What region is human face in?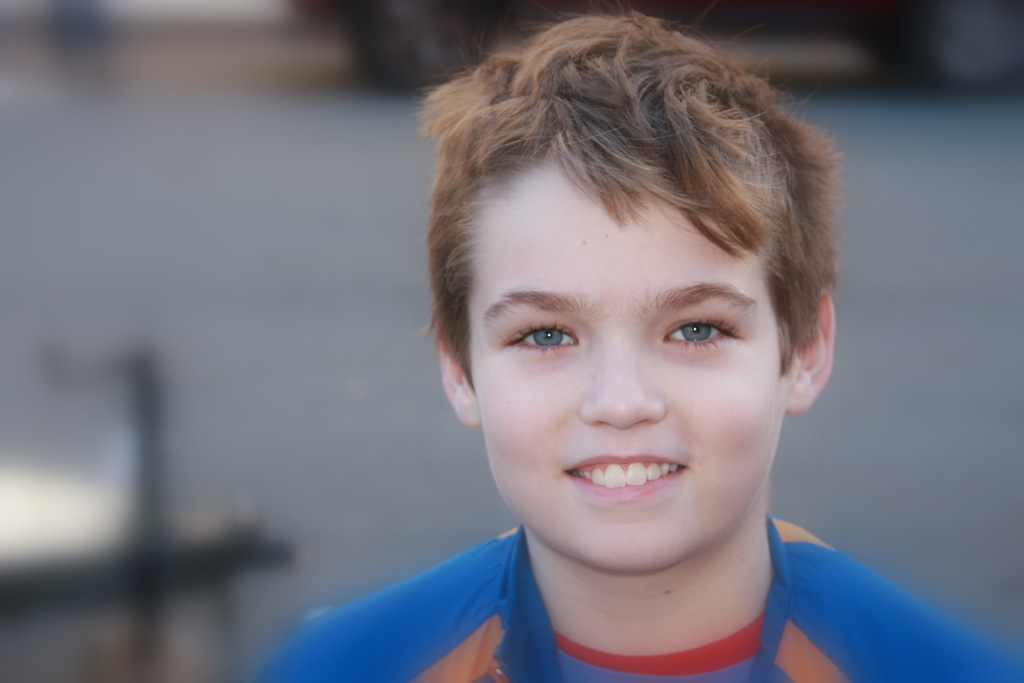
select_region(468, 162, 791, 568).
